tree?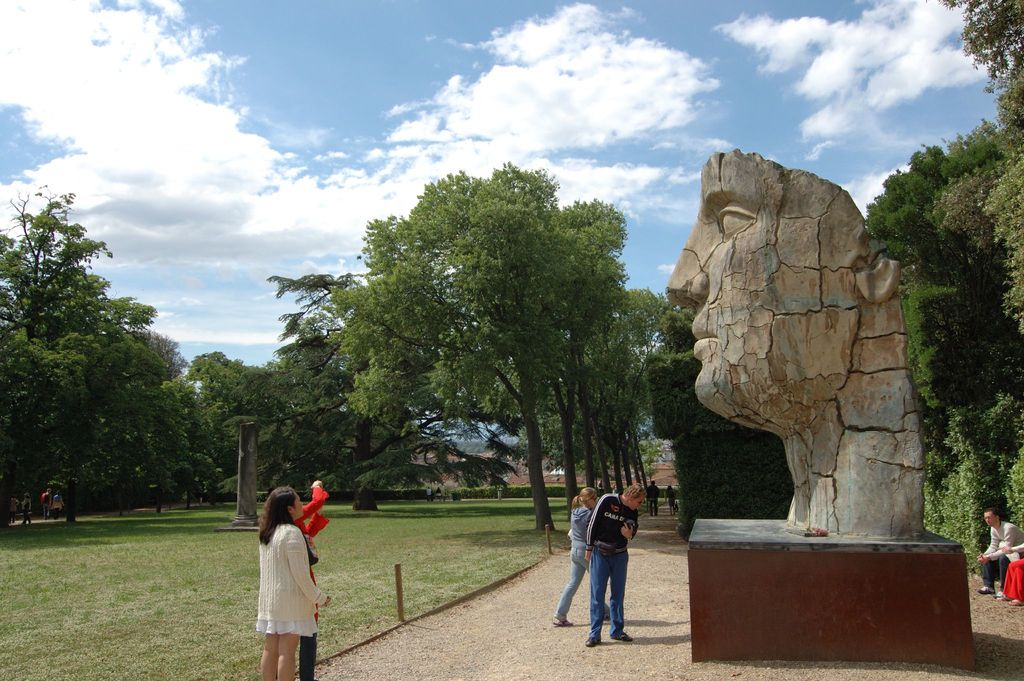
Rect(0, 180, 154, 523)
